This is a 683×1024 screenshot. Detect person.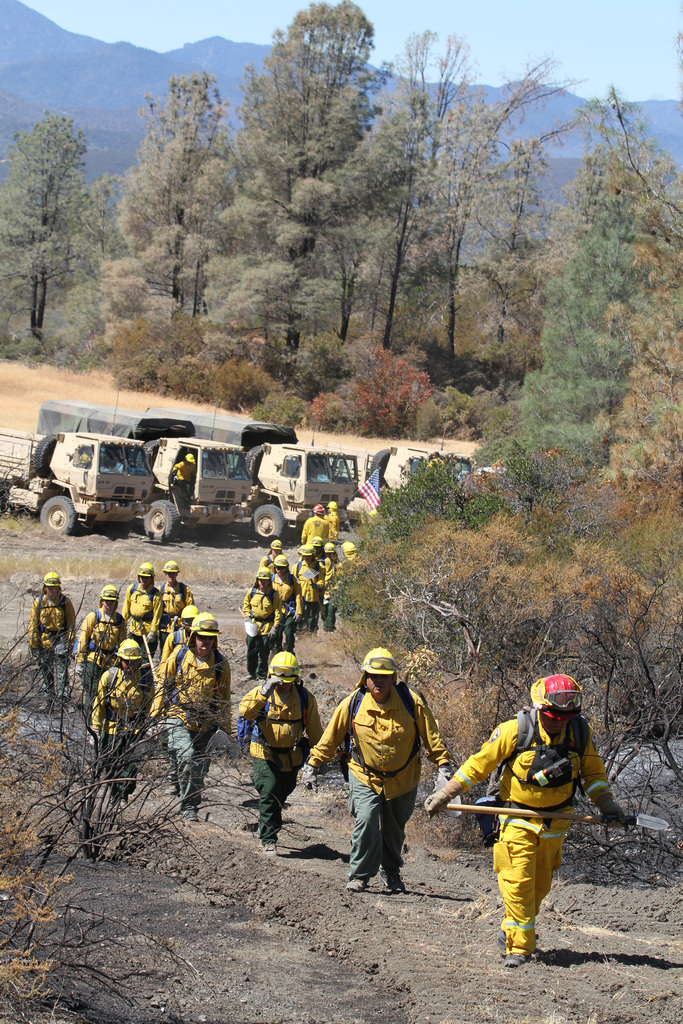
(left=431, top=667, right=636, bottom=972).
